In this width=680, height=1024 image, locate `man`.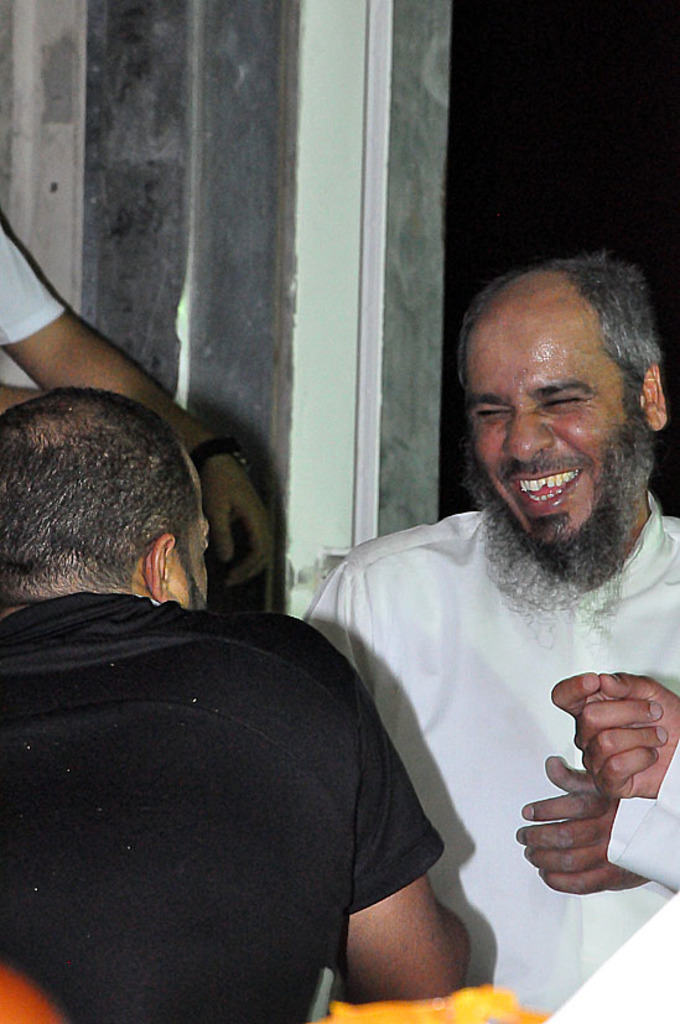
Bounding box: [x1=0, y1=384, x2=468, y2=1023].
